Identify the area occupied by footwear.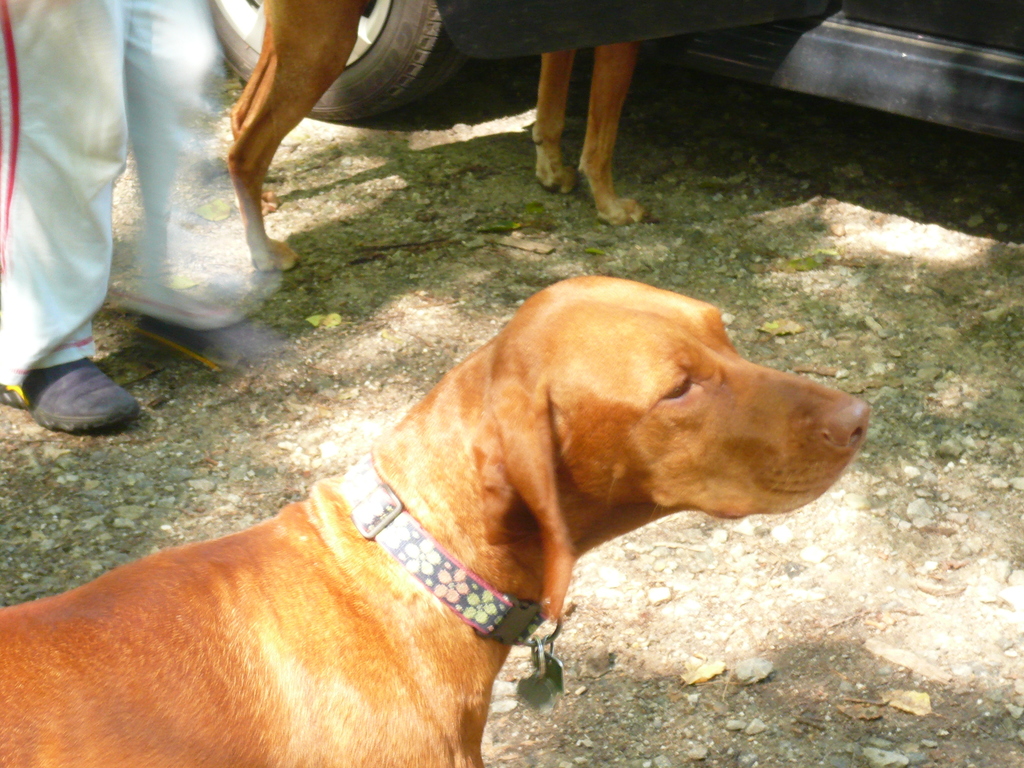
Area: x1=22, y1=349, x2=127, y2=440.
